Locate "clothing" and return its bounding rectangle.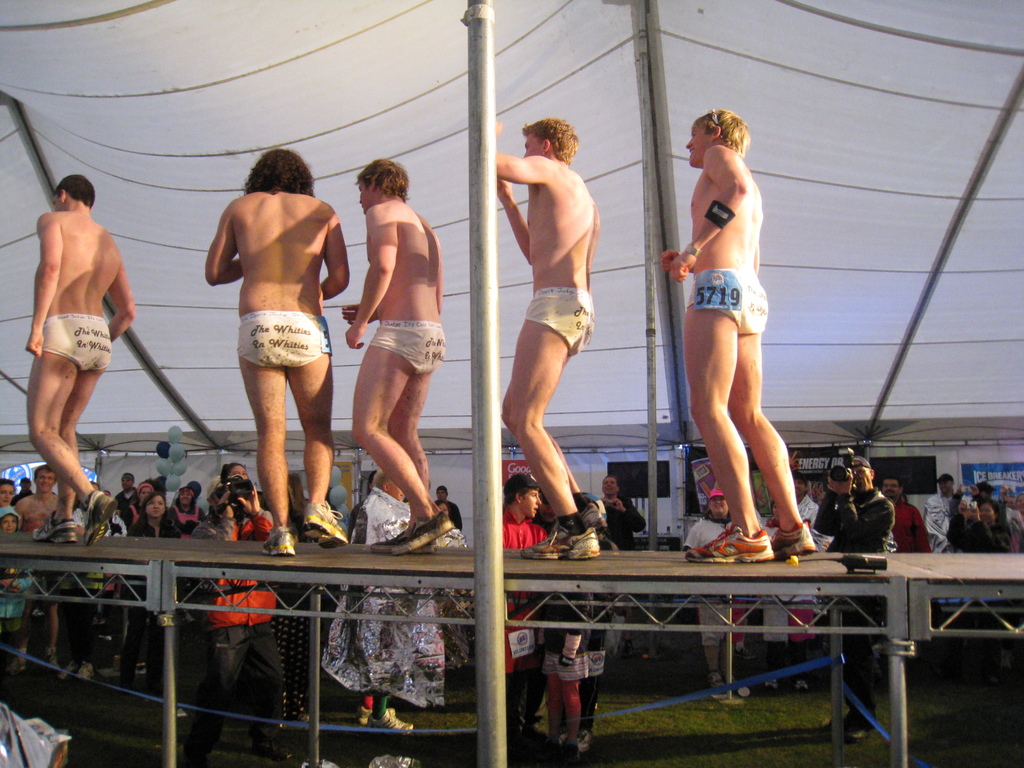
l=525, t=287, r=592, b=359.
